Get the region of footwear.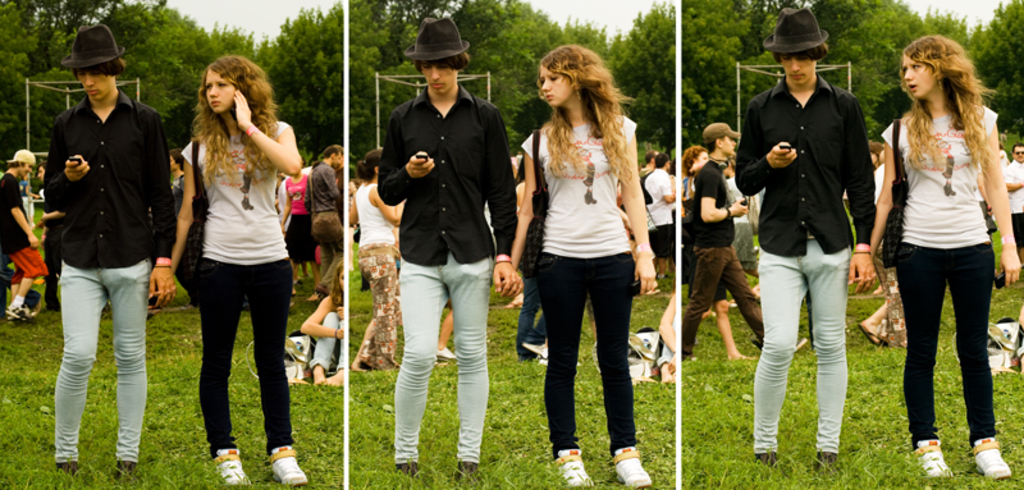
rect(856, 325, 879, 347).
